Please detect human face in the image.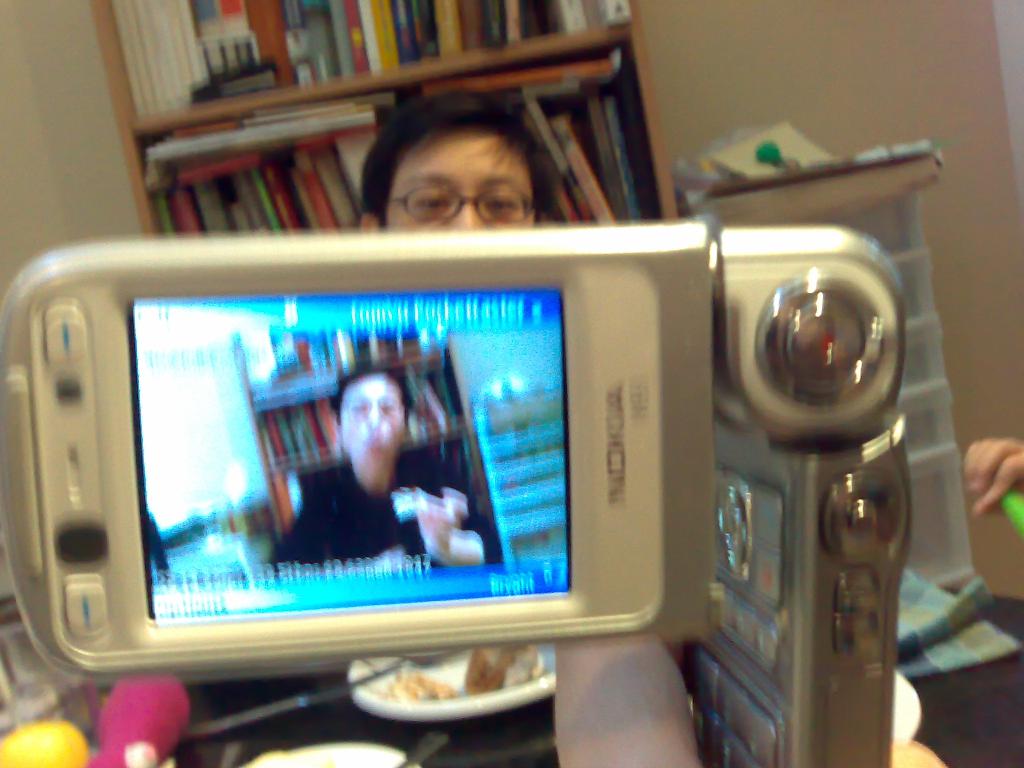
341 378 406 458.
